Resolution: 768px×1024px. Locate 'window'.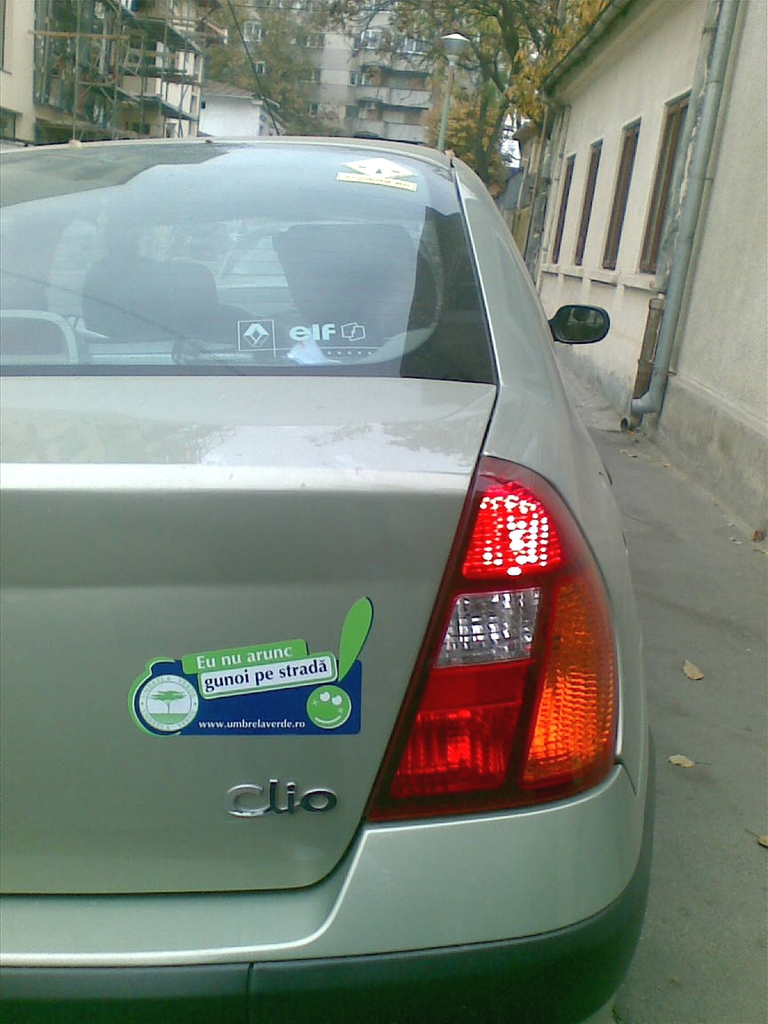
638/95/691/275.
